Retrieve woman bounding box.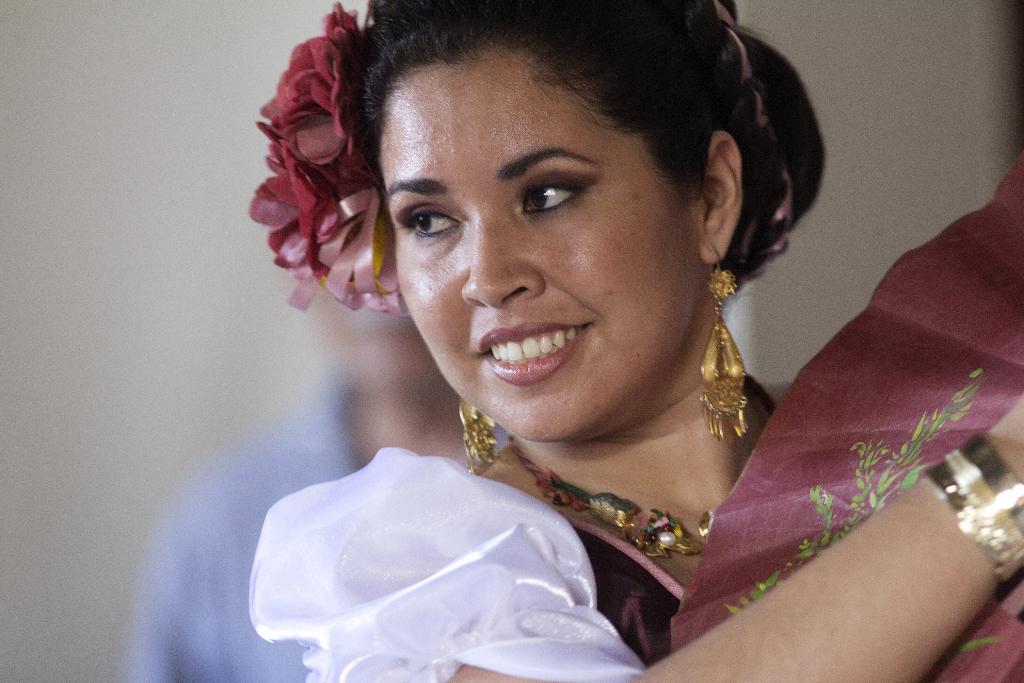
Bounding box: pyautogui.locateOnScreen(169, 0, 968, 665).
